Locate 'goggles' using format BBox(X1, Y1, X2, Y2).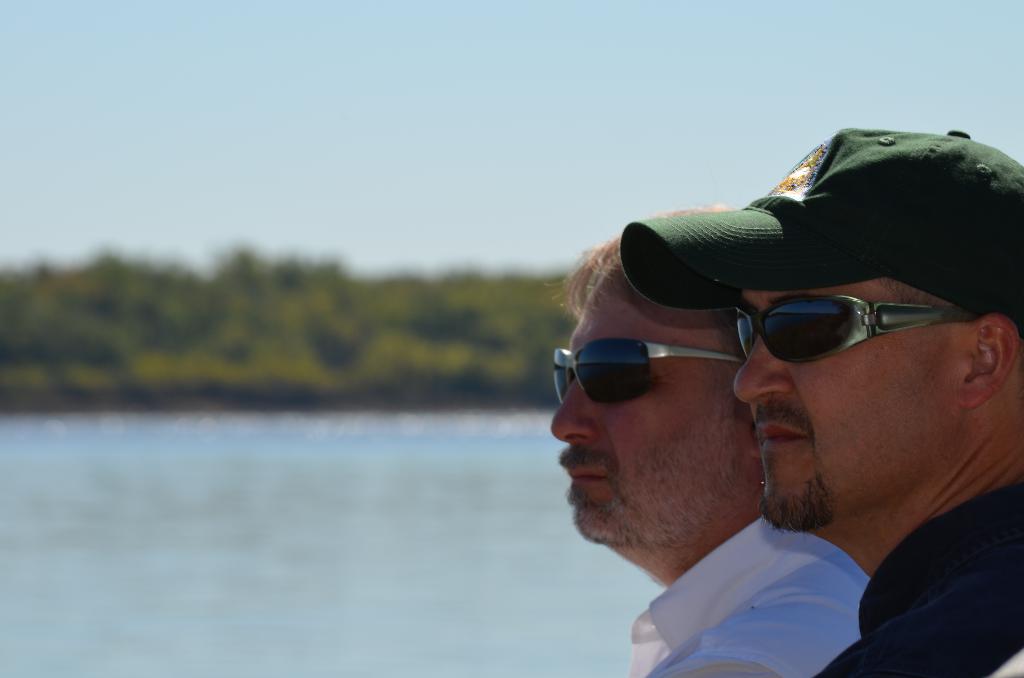
BBox(733, 295, 968, 358).
